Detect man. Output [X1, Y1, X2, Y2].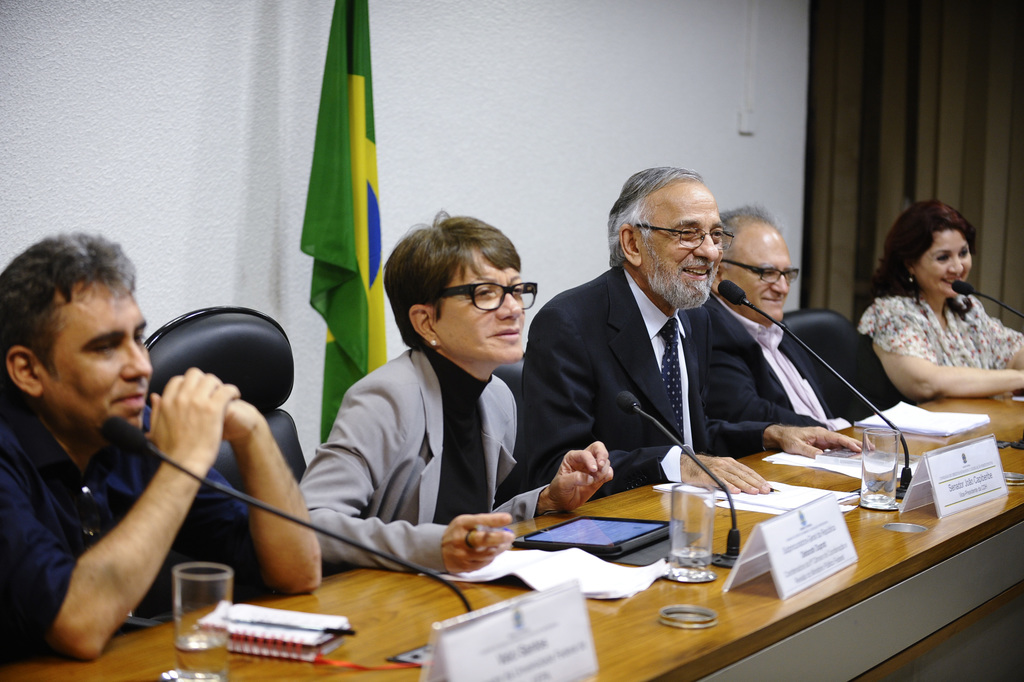
[514, 168, 865, 498].
